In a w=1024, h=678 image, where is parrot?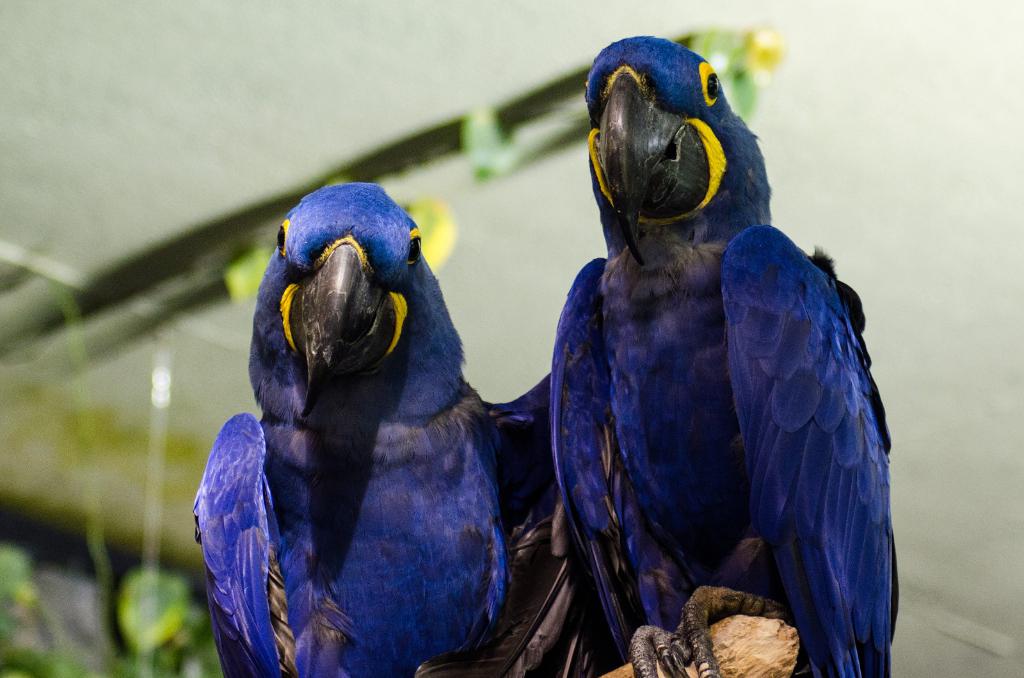
188:181:559:677.
